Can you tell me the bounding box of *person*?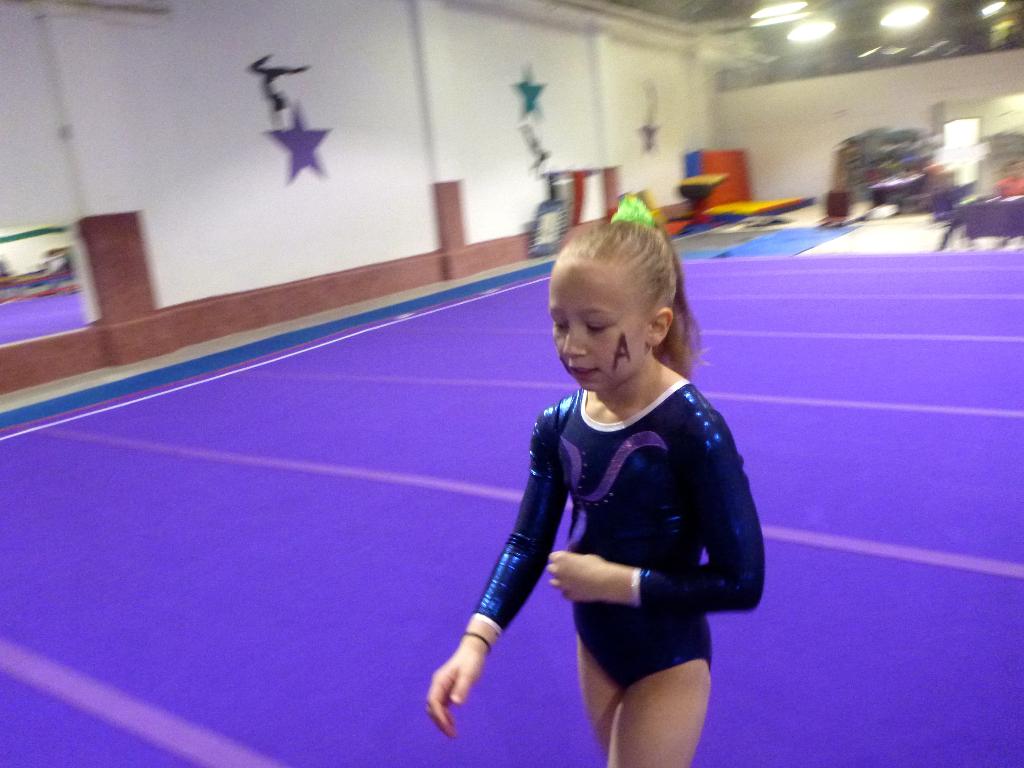
bbox(417, 260, 766, 767).
